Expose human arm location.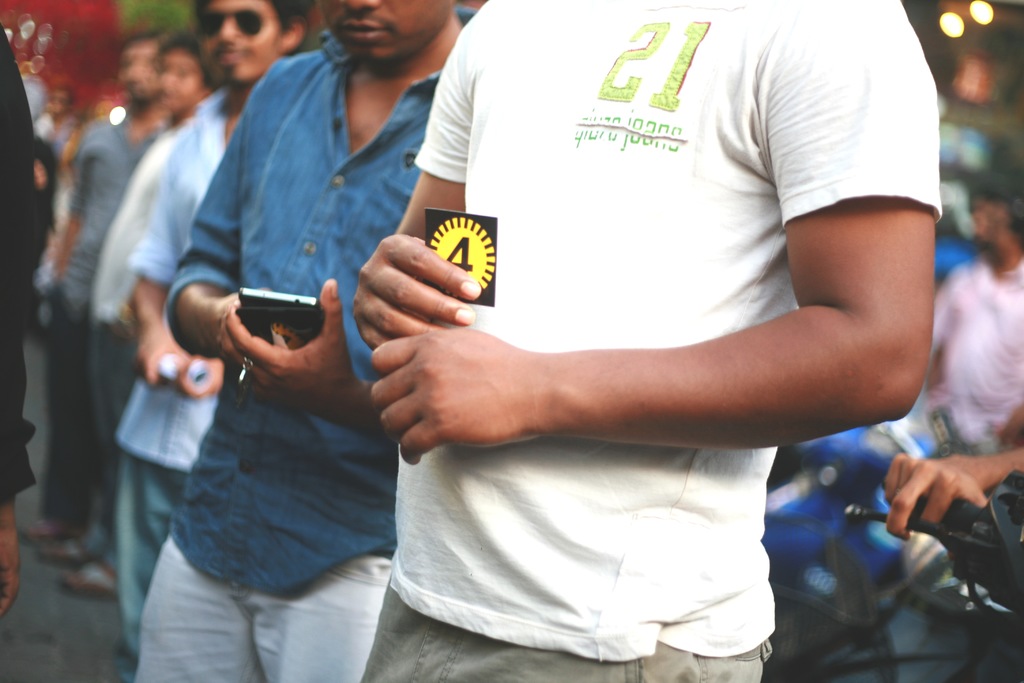
Exposed at (x1=906, y1=259, x2=984, y2=378).
